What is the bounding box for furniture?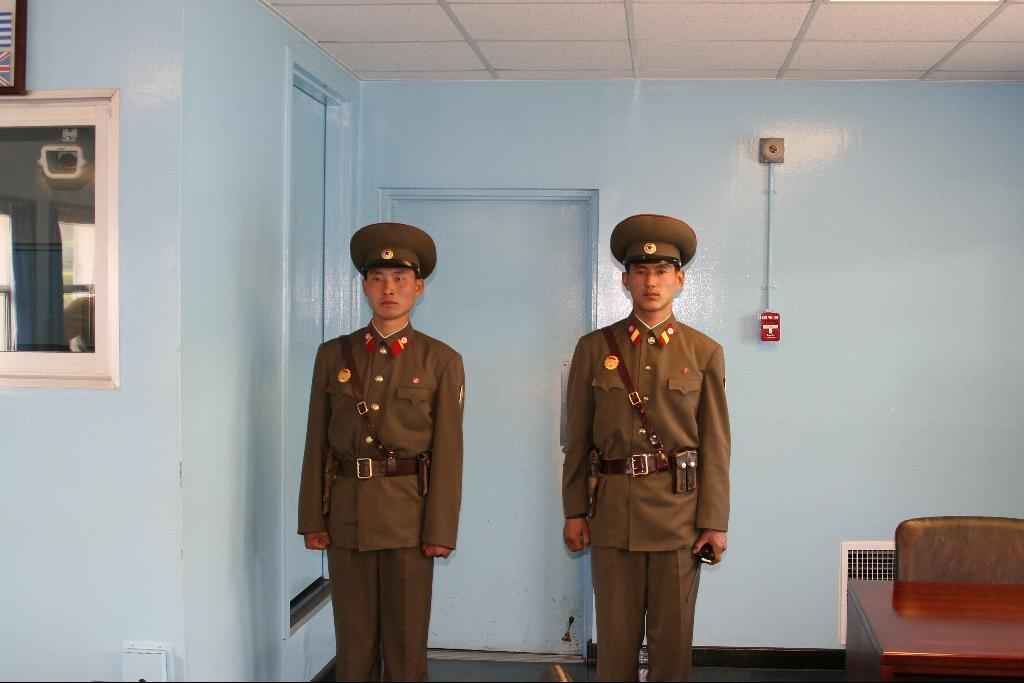
(left=844, top=581, right=1023, bottom=682).
